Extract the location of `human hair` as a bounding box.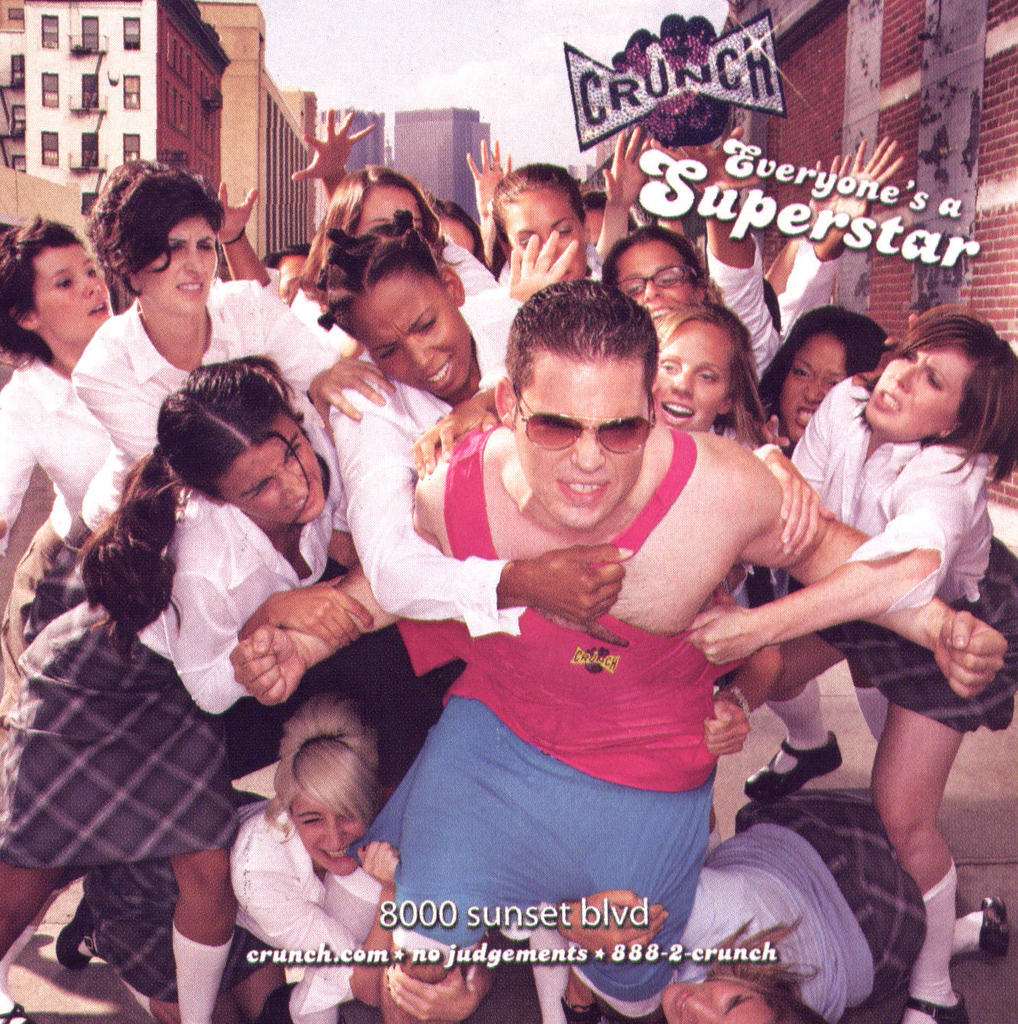
crop(296, 162, 442, 303).
